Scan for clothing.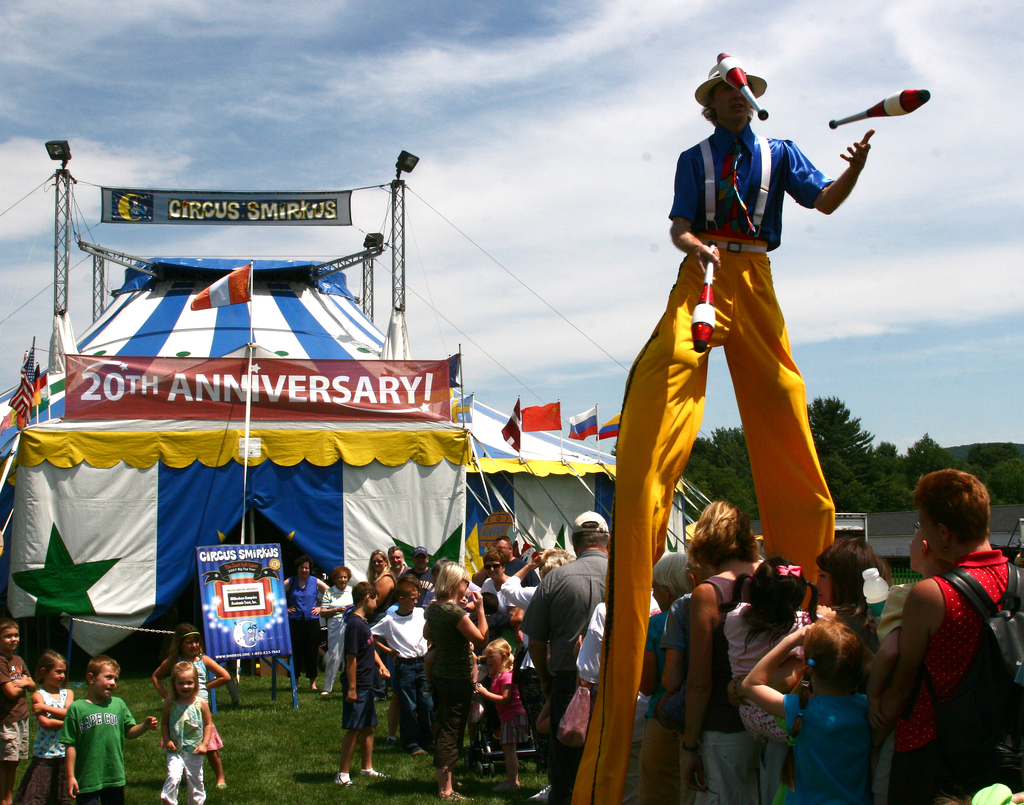
Scan result: [x1=166, y1=693, x2=204, y2=804].
